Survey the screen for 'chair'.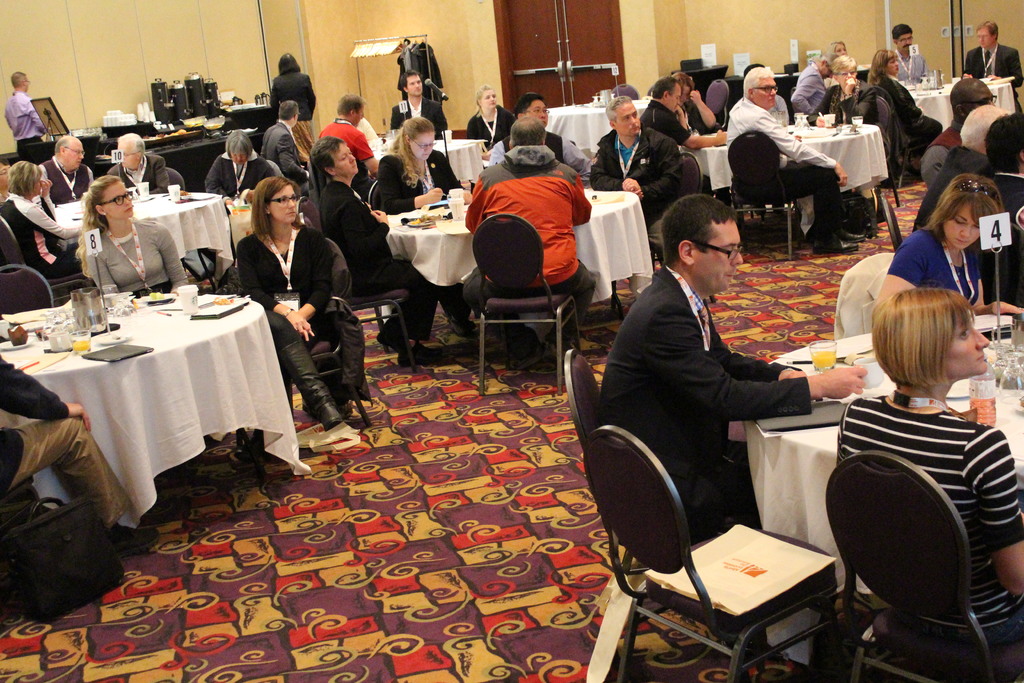
Survey found: <region>236, 238, 366, 432</region>.
